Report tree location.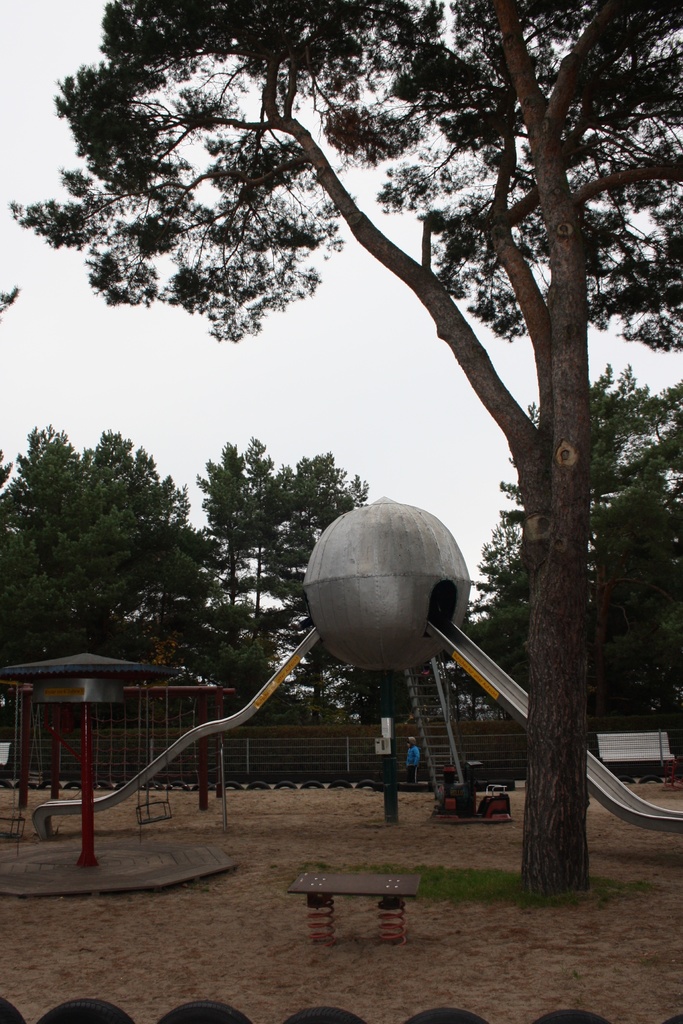
Report: 0:0:682:905.
